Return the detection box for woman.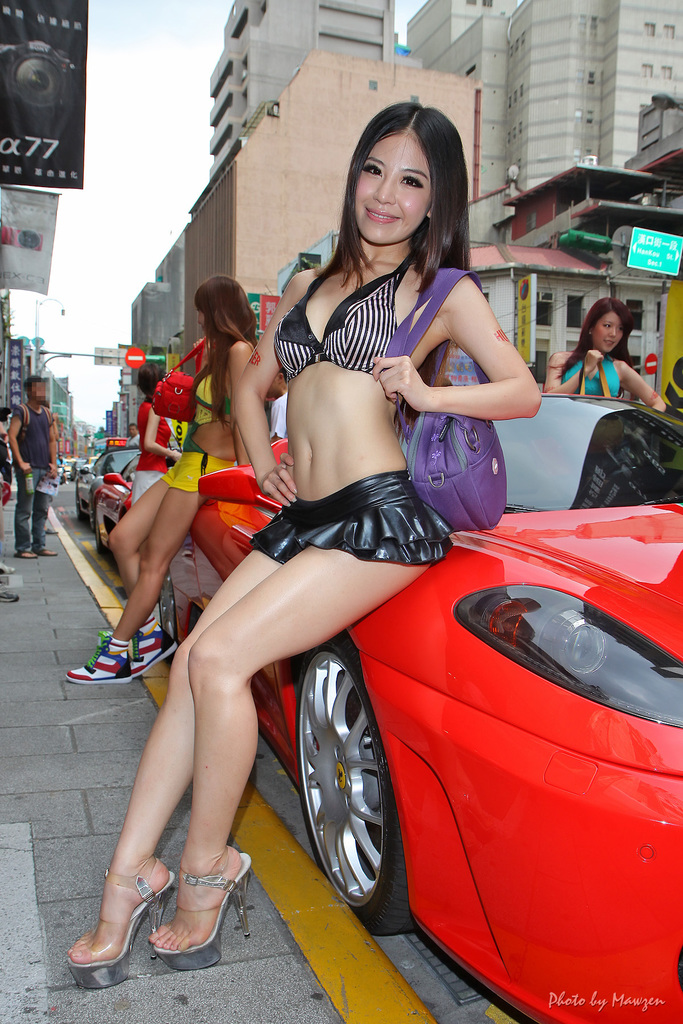
x1=153, y1=115, x2=527, y2=985.
